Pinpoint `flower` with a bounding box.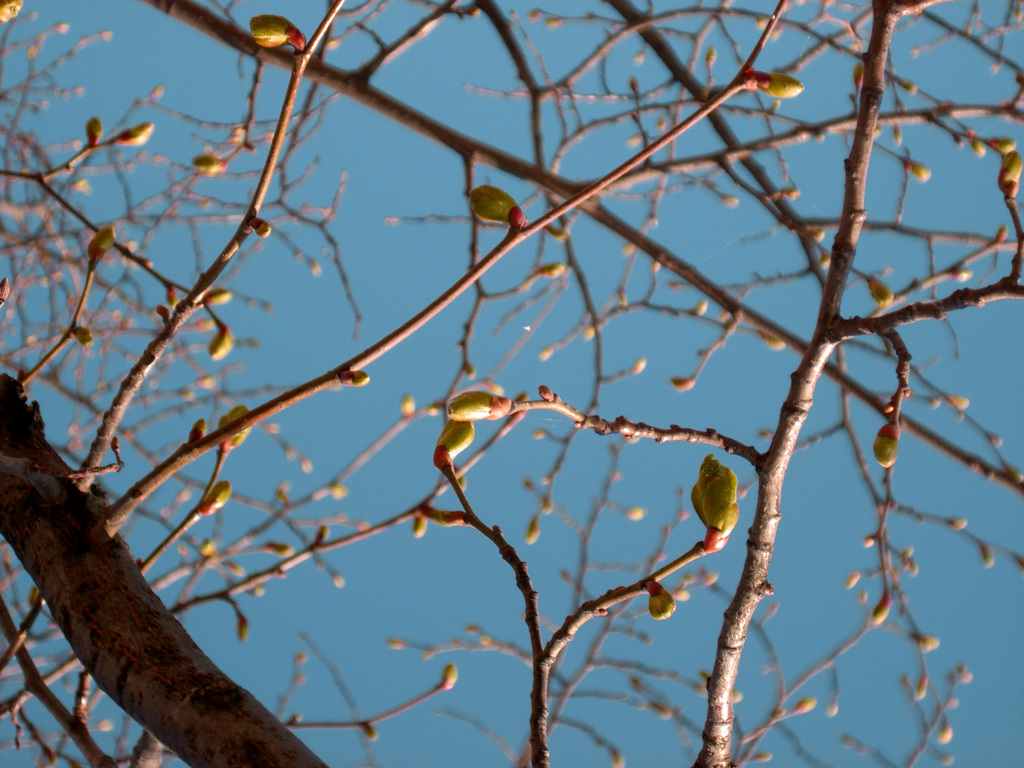
{"left": 186, "top": 415, "right": 209, "bottom": 450}.
